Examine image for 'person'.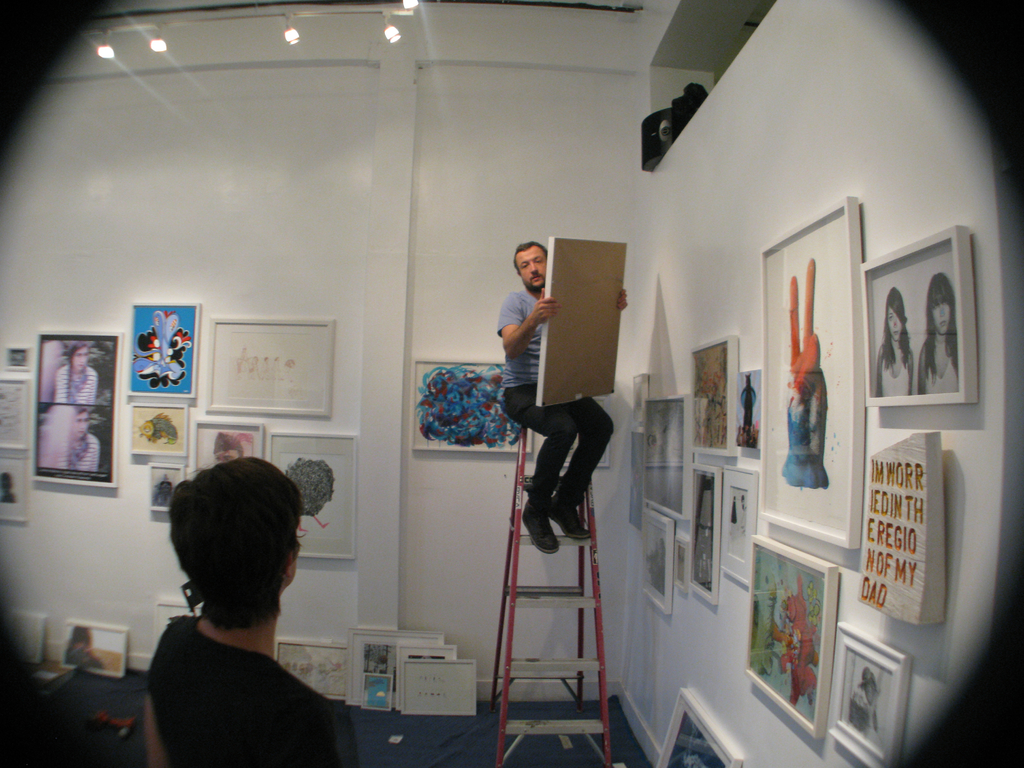
Examination result: region(140, 458, 358, 767).
